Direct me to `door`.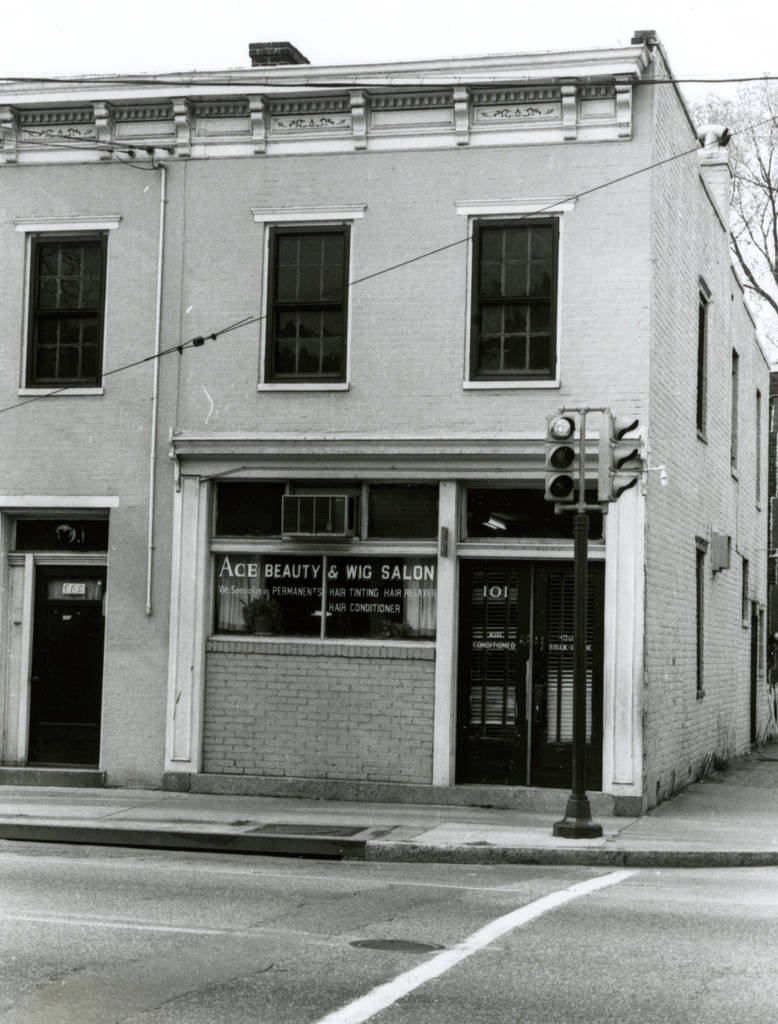
Direction: detection(474, 539, 601, 794).
